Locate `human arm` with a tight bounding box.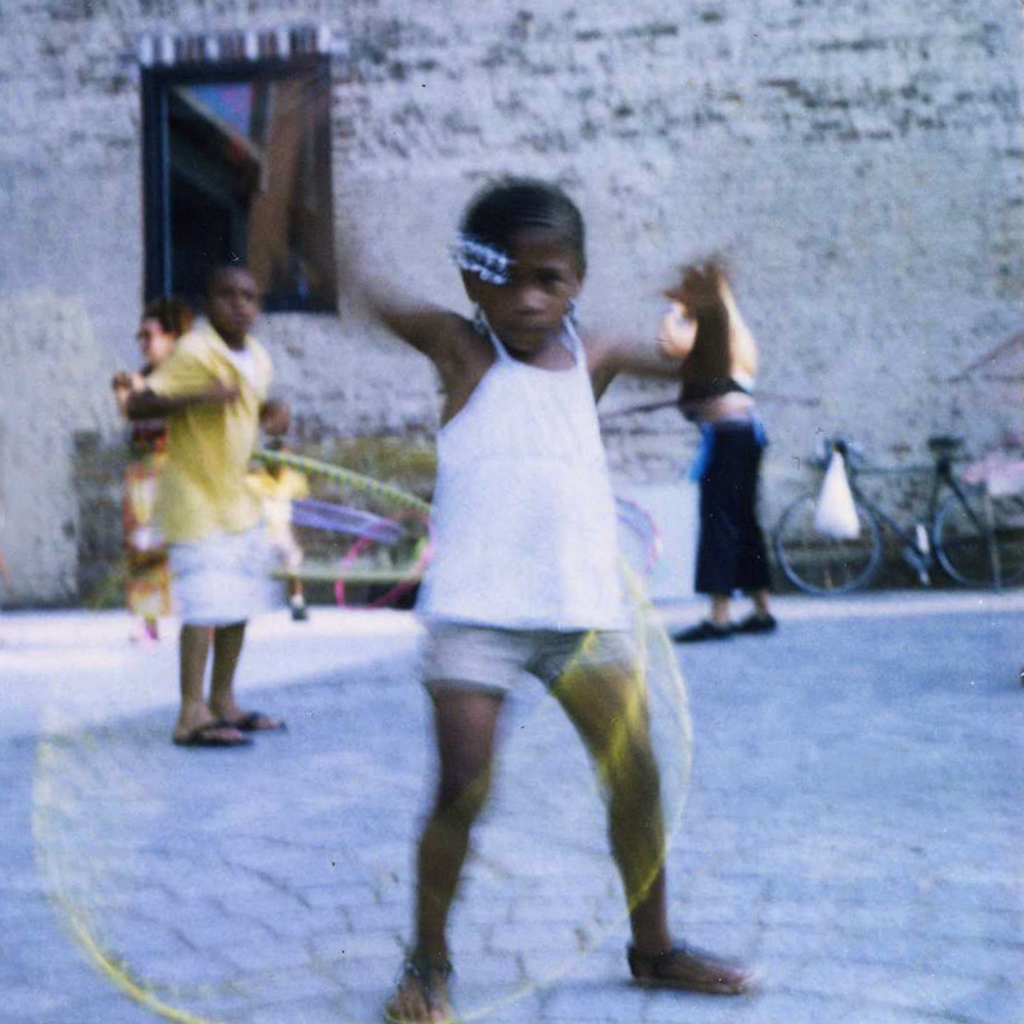
left=606, top=236, right=741, bottom=400.
